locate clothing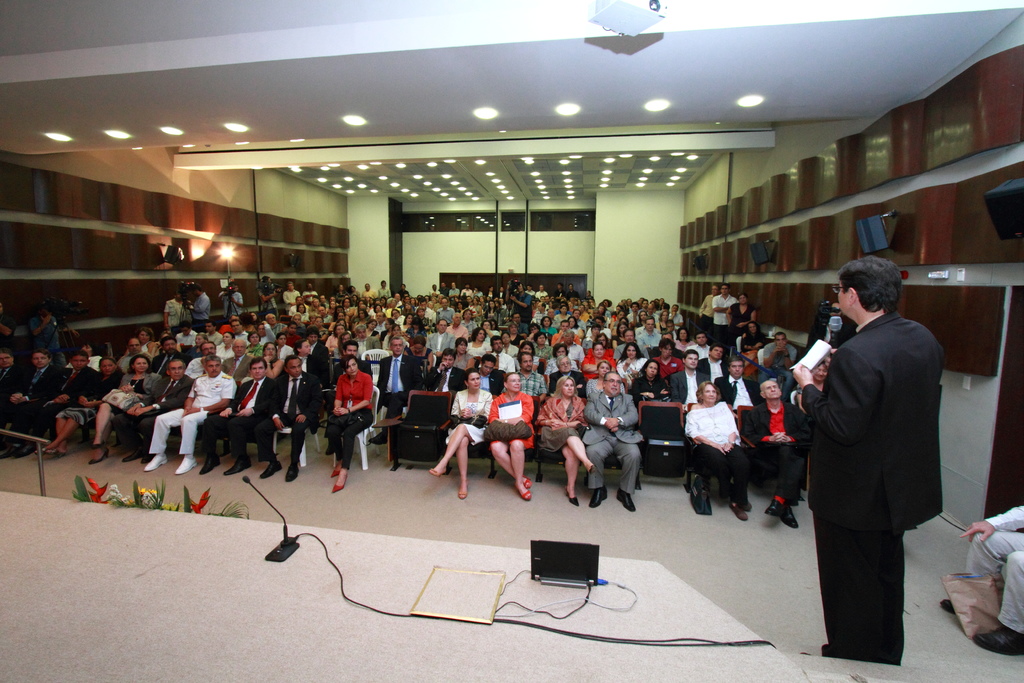
bbox=(682, 403, 741, 497)
